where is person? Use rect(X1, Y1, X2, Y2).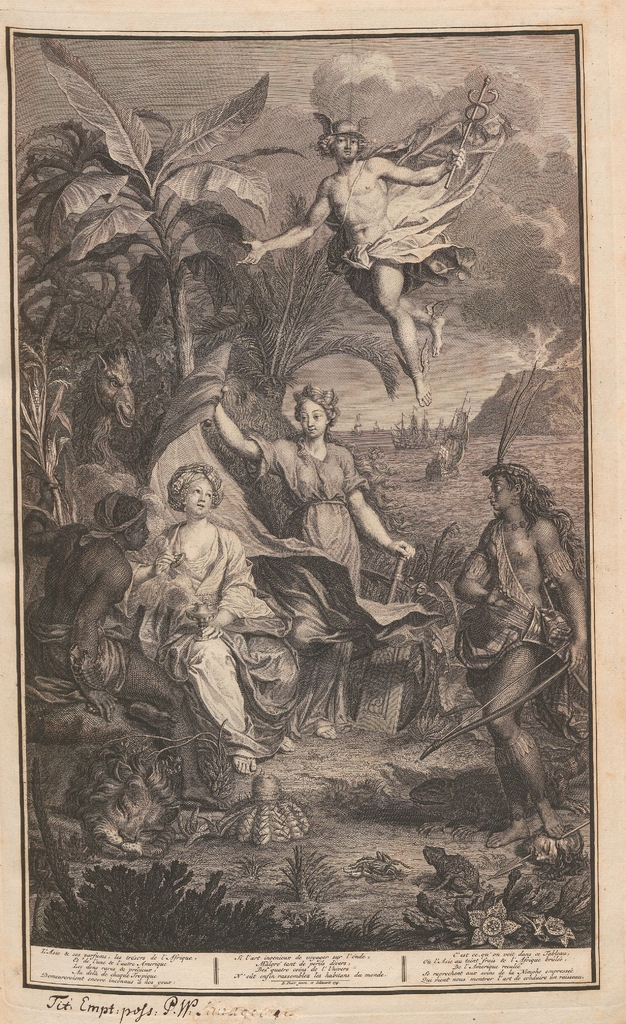
rect(209, 376, 422, 746).
